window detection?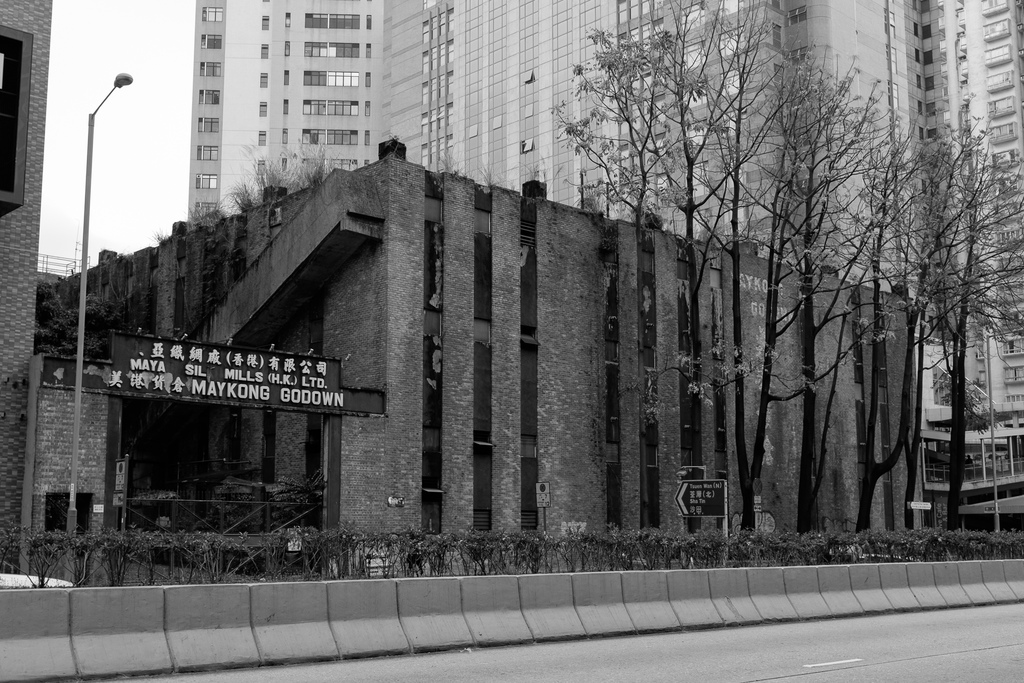
<bbox>726, 199, 750, 235</bbox>
